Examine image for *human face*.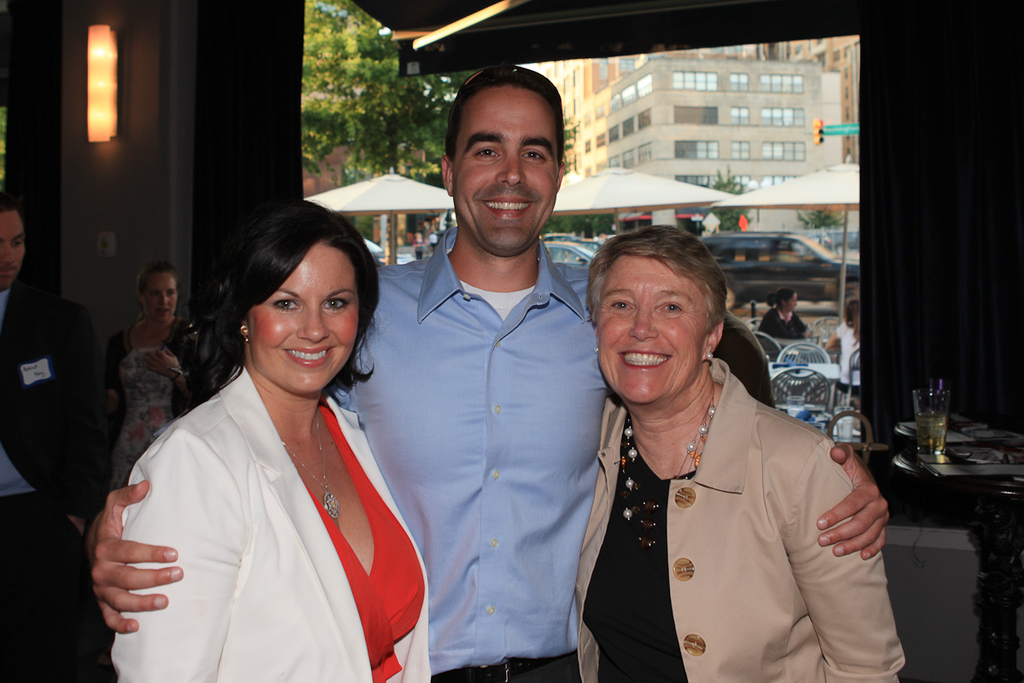
Examination result: 0/209/28/289.
